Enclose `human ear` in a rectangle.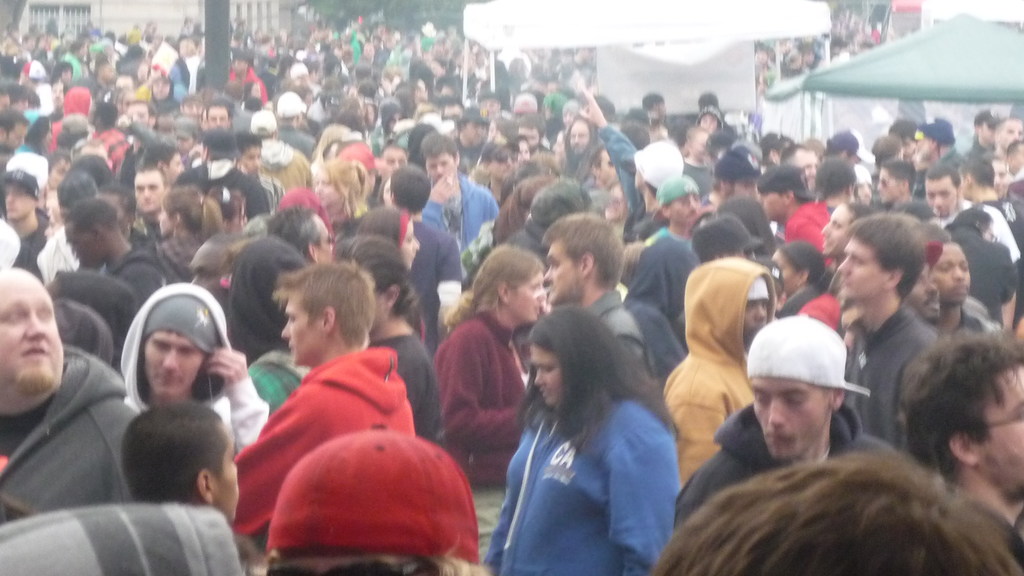
[93,221,105,240].
